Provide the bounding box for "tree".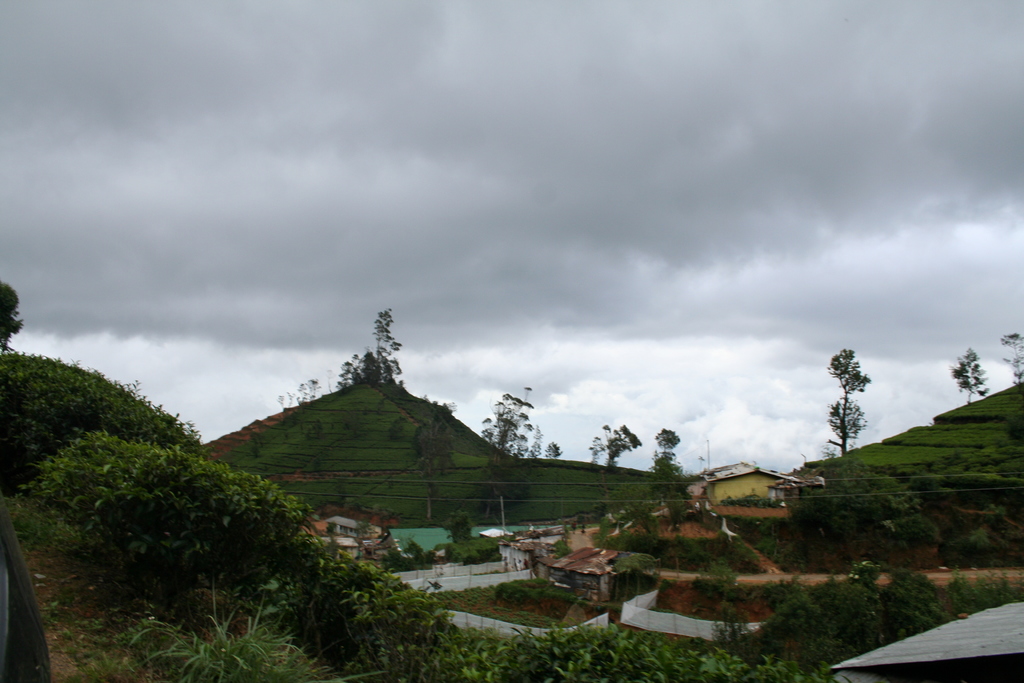
[left=310, top=378, right=322, bottom=402].
